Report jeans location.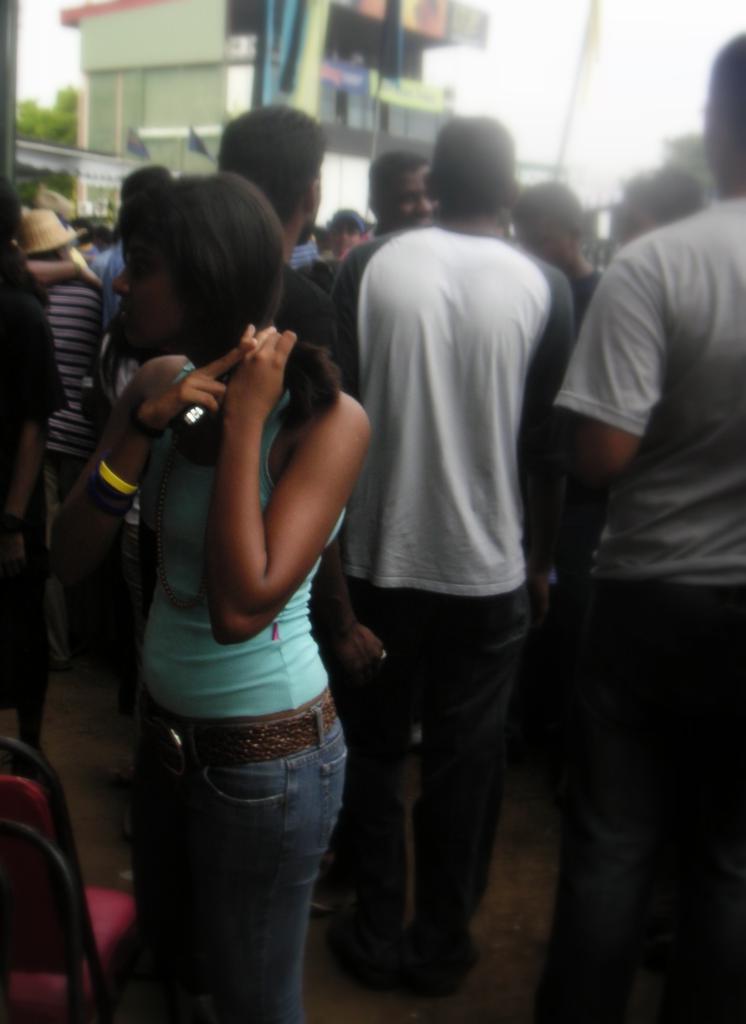
Report: rect(133, 707, 350, 1023).
